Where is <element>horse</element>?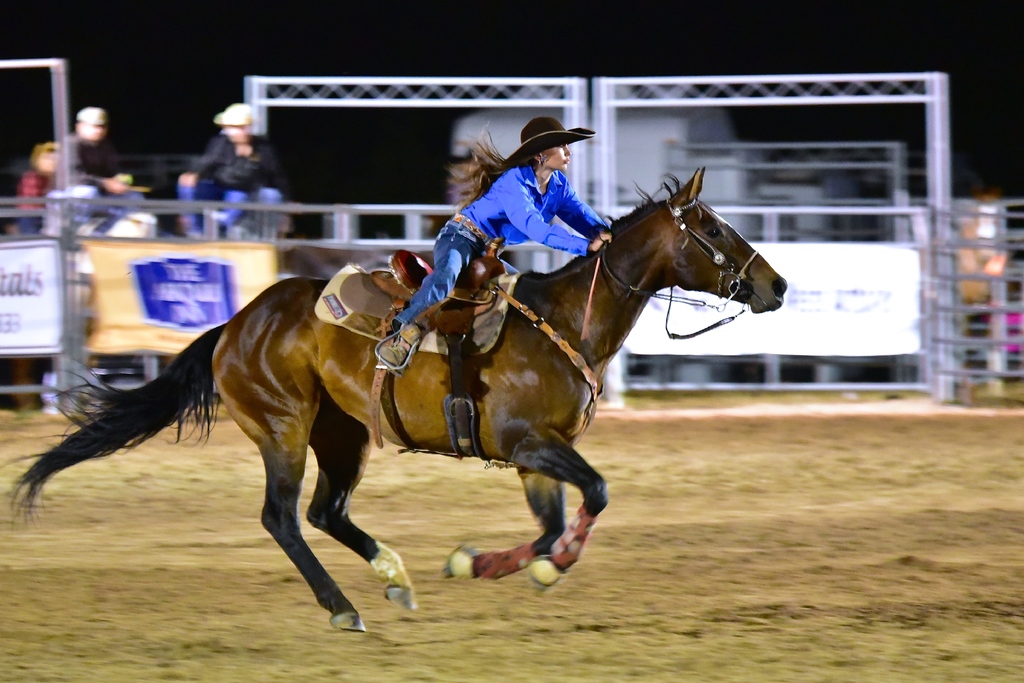
[3,164,790,632].
